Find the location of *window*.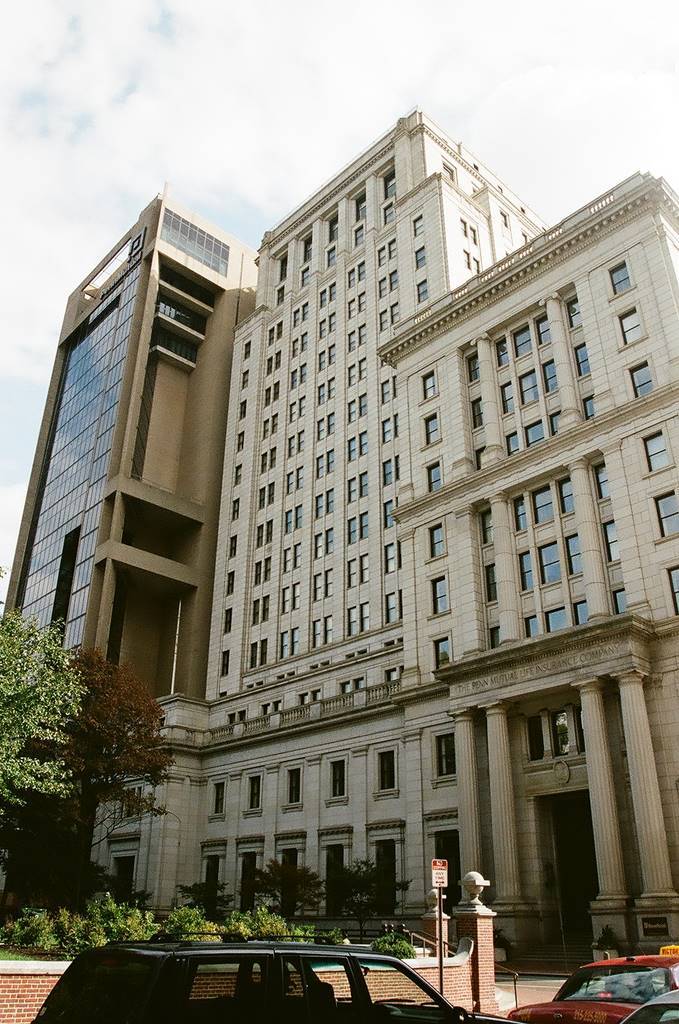
Location: box(505, 494, 530, 533).
